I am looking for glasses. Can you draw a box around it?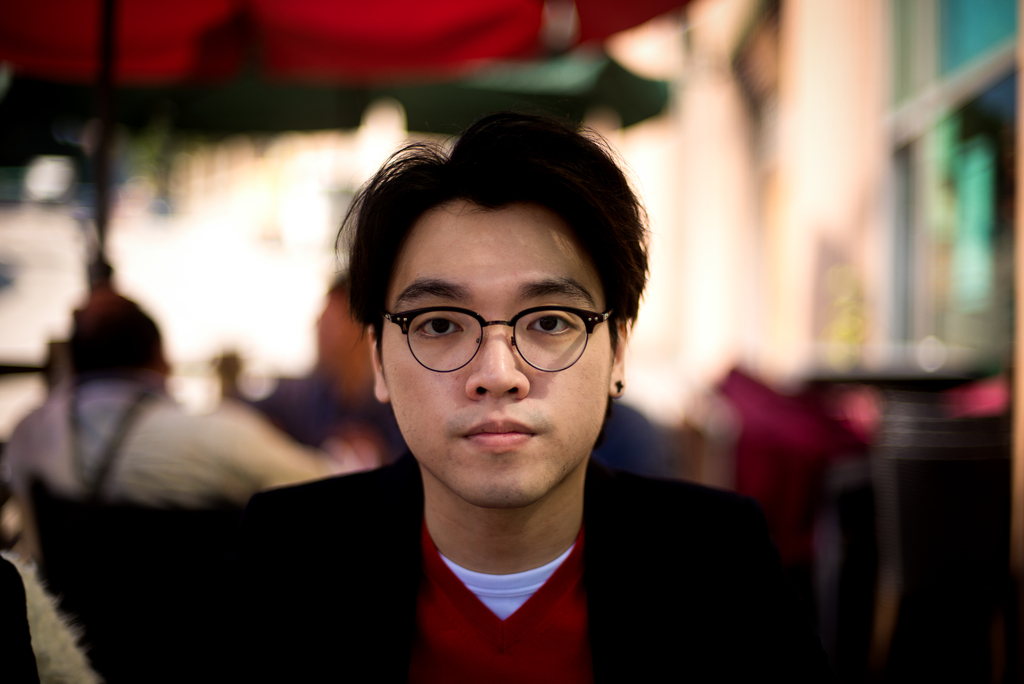
Sure, the bounding box is (x1=377, y1=304, x2=618, y2=375).
